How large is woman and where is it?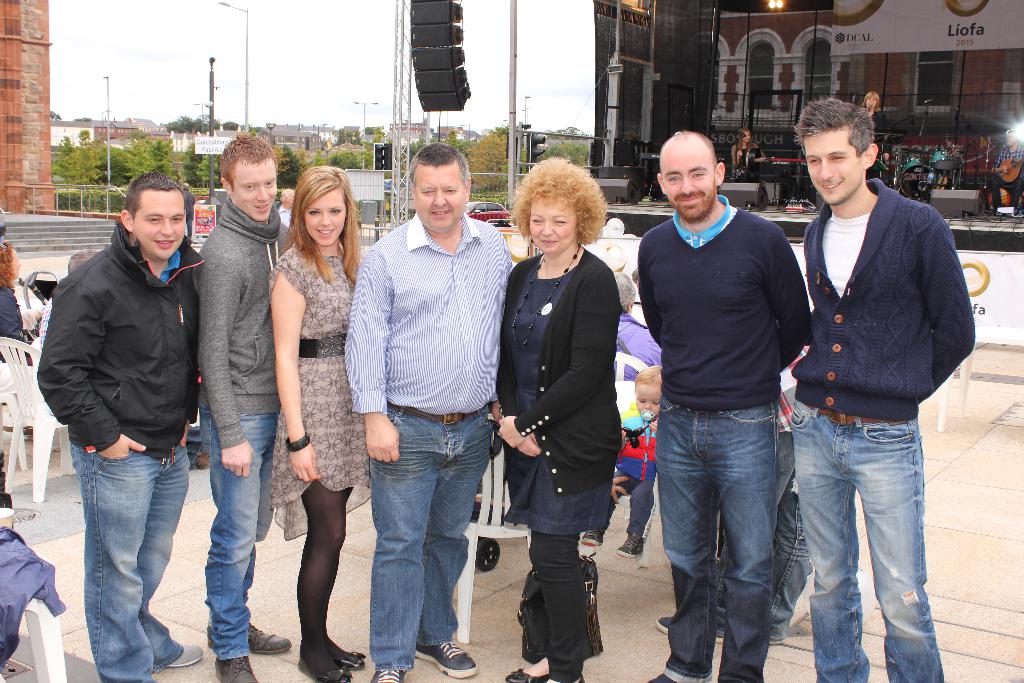
Bounding box: bbox=[0, 242, 46, 363].
